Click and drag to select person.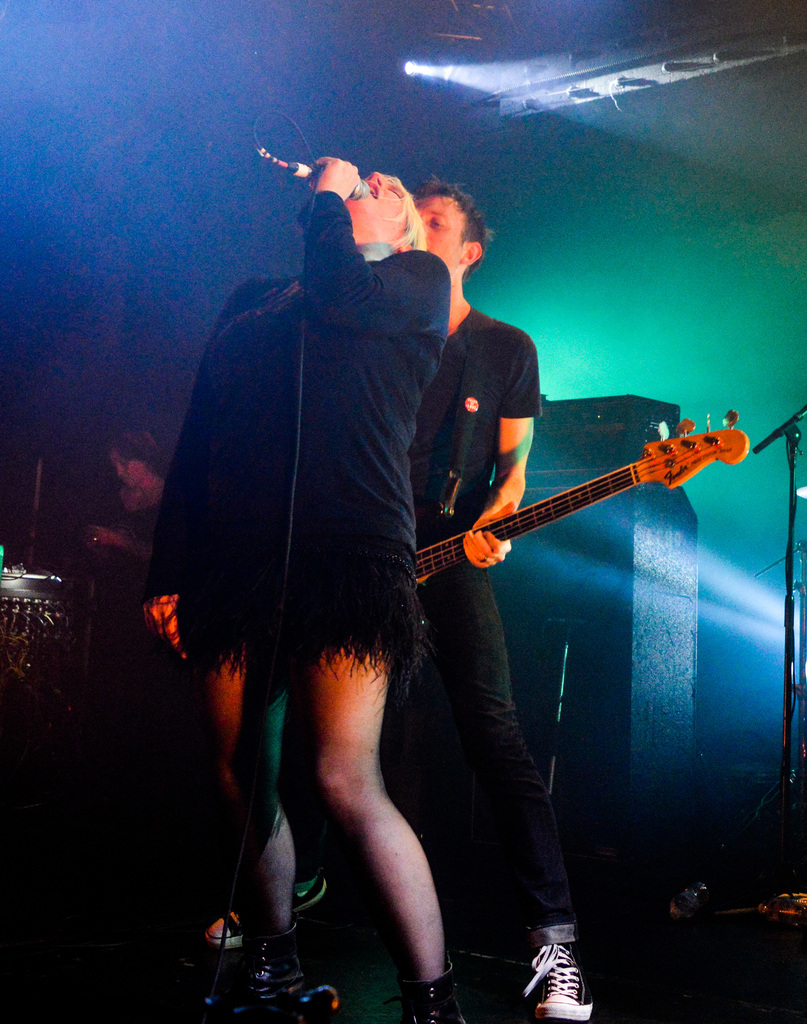
Selection: 202,176,592,1023.
